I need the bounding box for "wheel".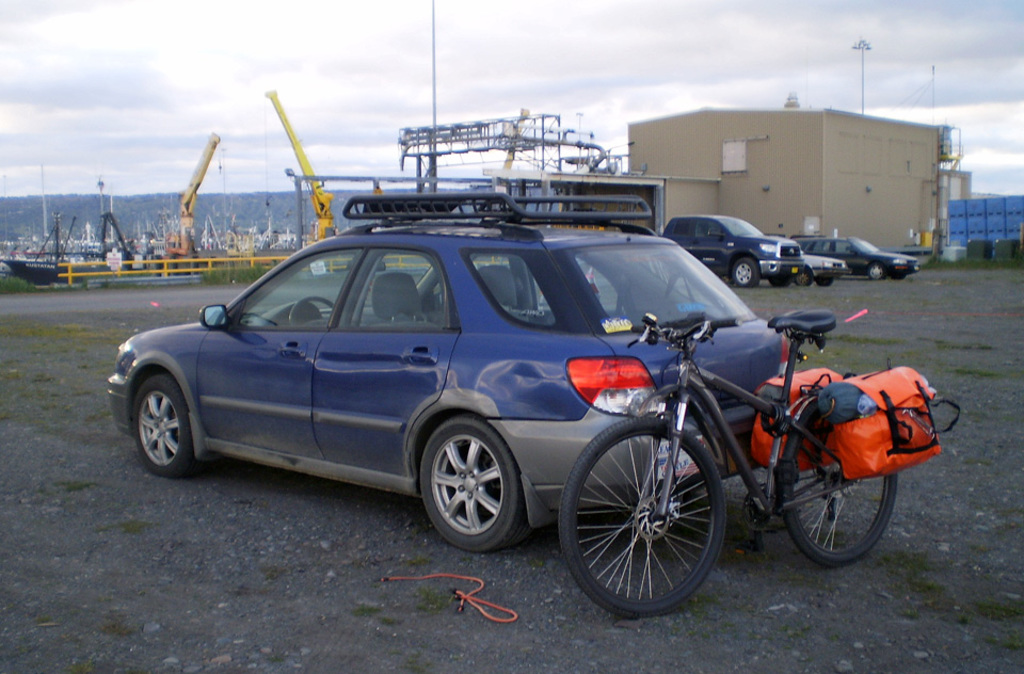
Here it is: x1=819, y1=273, x2=835, y2=287.
